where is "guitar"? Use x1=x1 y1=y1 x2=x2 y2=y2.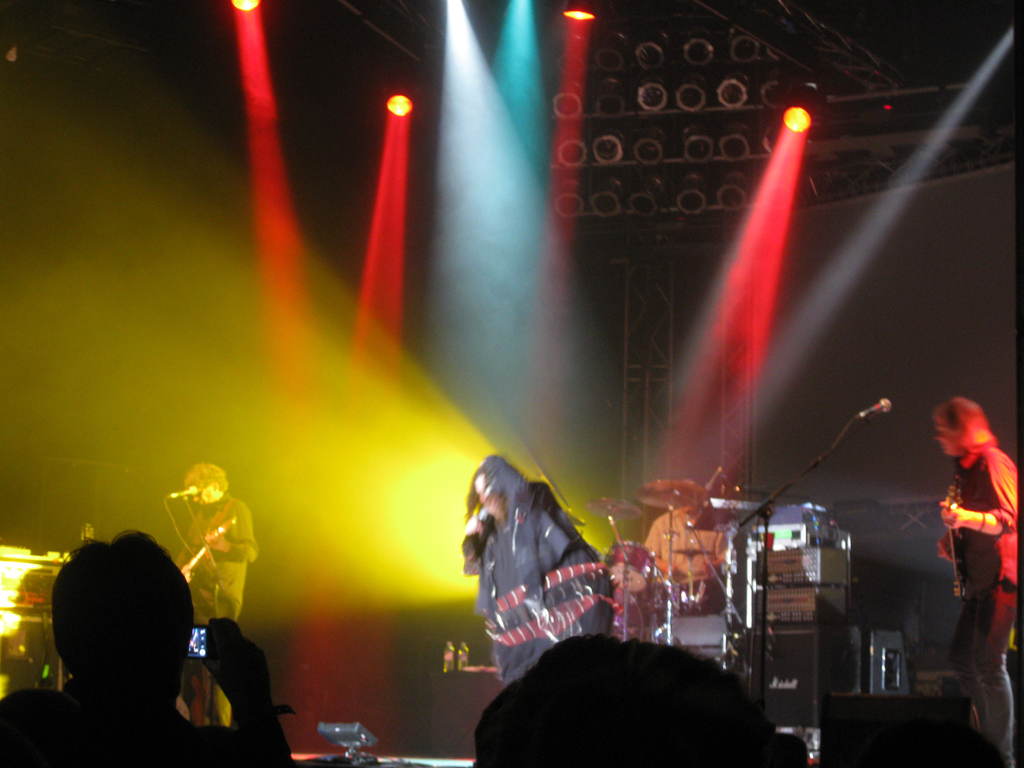
x1=943 y1=474 x2=973 y2=598.
